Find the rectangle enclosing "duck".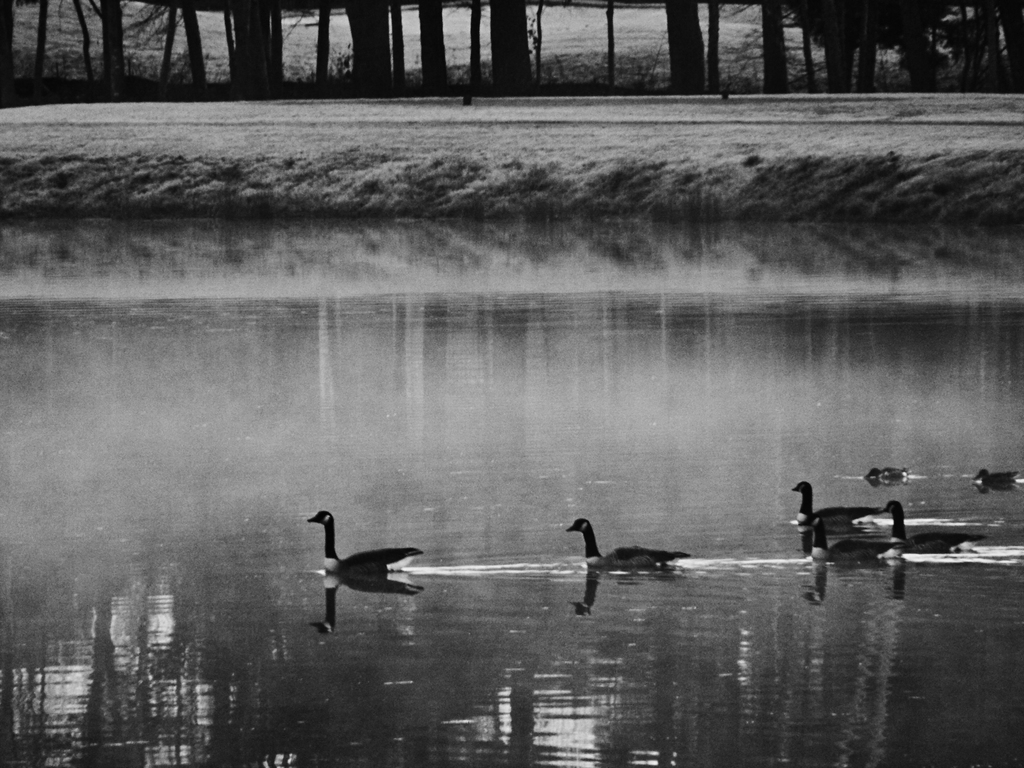
bbox=(796, 478, 880, 540).
